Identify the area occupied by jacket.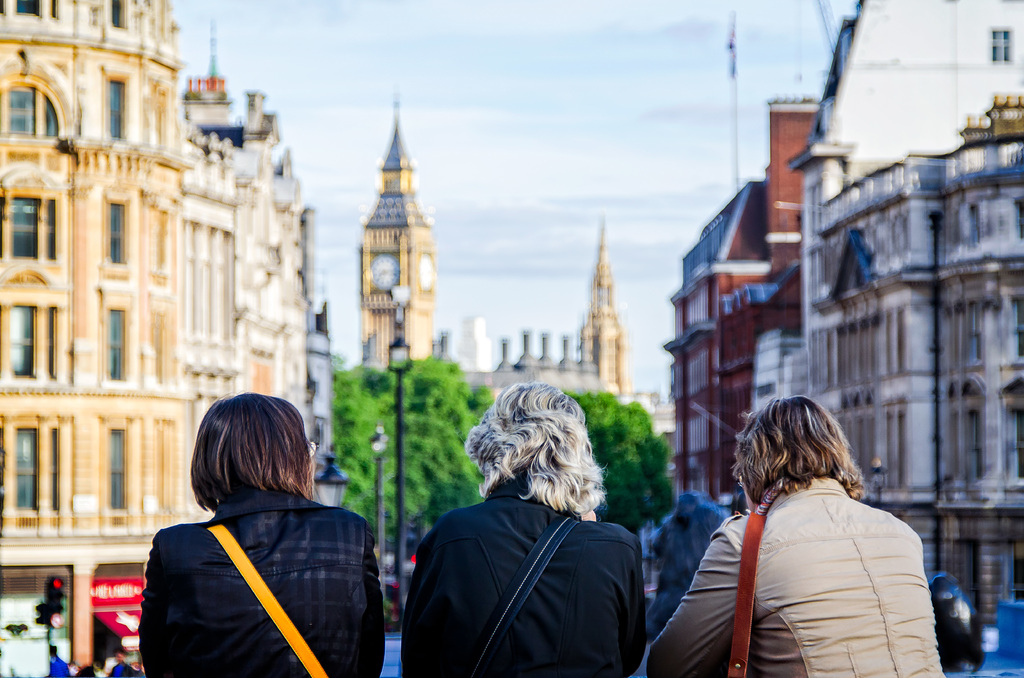
Area: (left=646, top=474, right=950, bottom=677).
